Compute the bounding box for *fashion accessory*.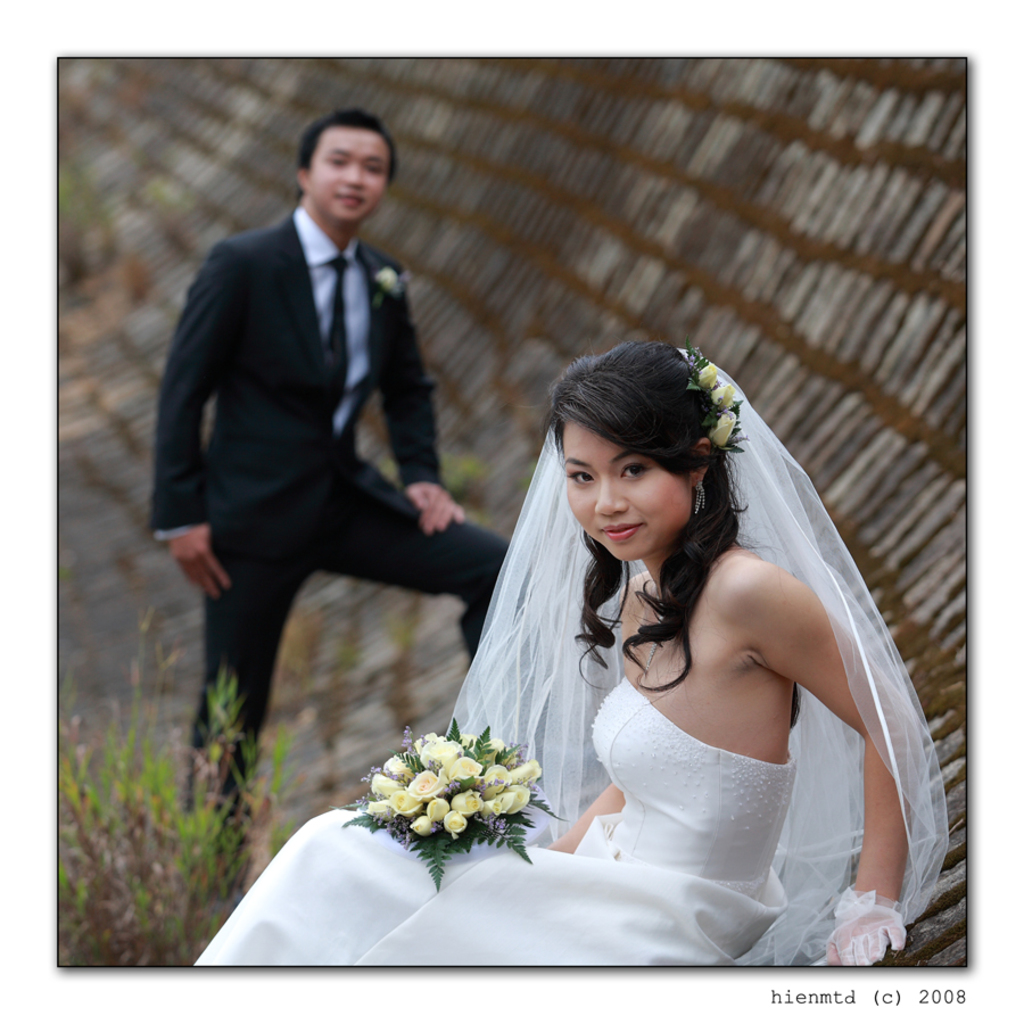
[676,345,751,456].
